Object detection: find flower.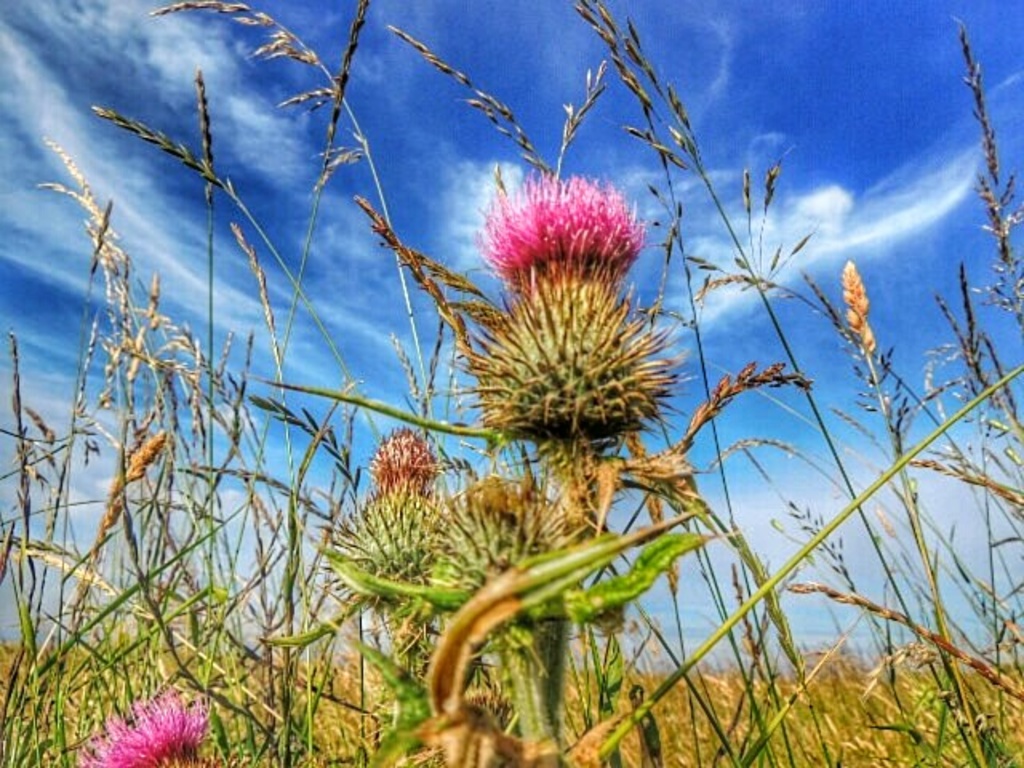
[left=432, top=152, right=690, bottom=477].
